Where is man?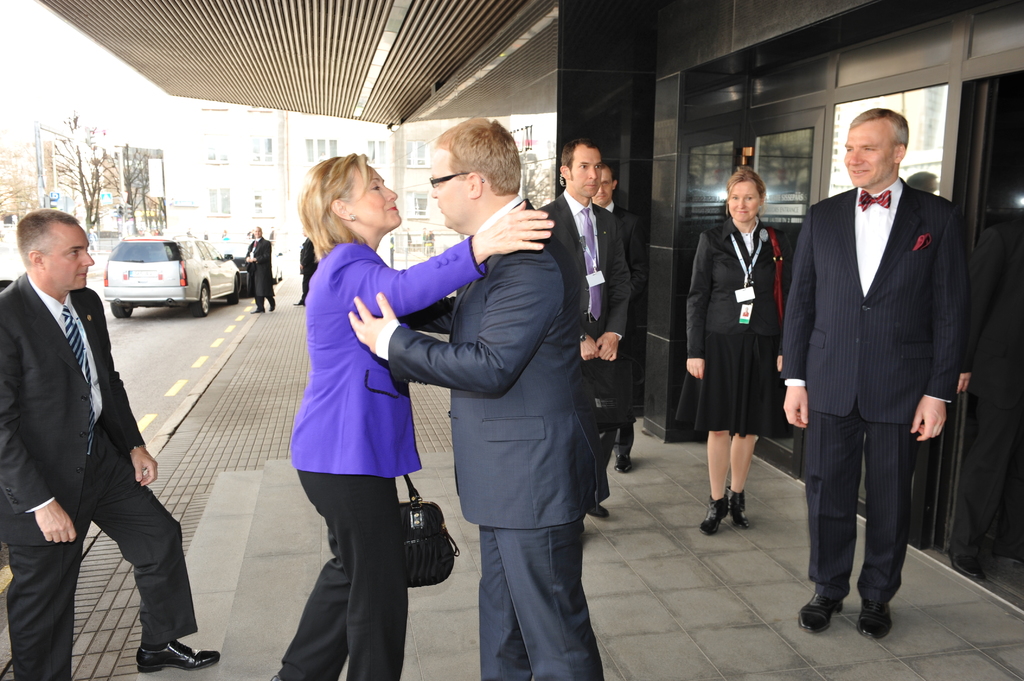
535:140:635:520.
